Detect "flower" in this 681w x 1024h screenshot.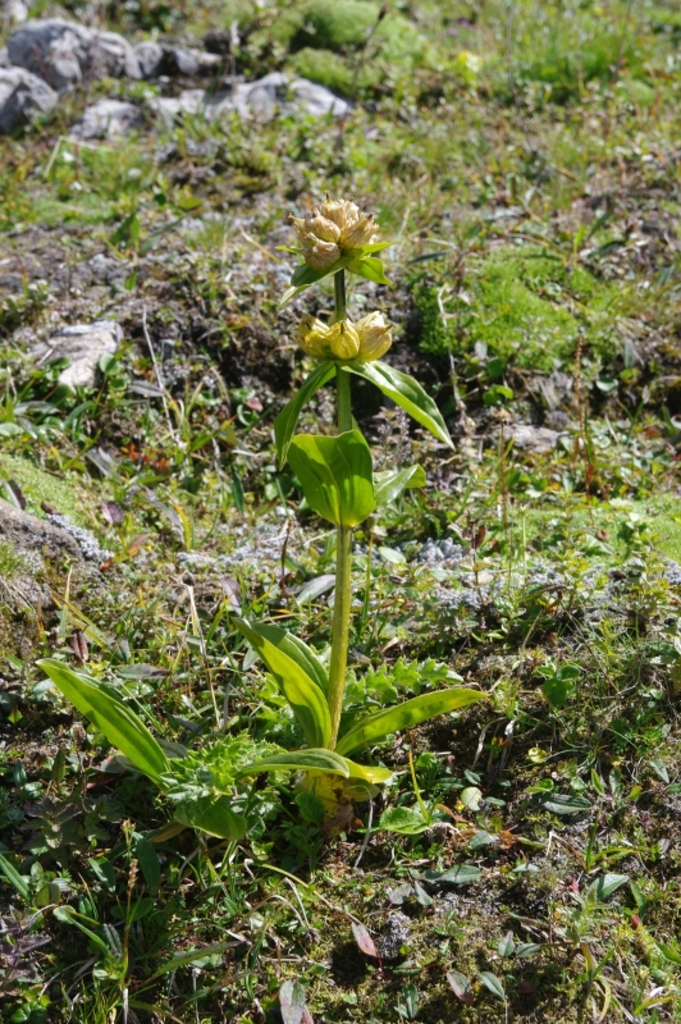
Detection: [x1=360, y1=311, x2=388, y2=361].
